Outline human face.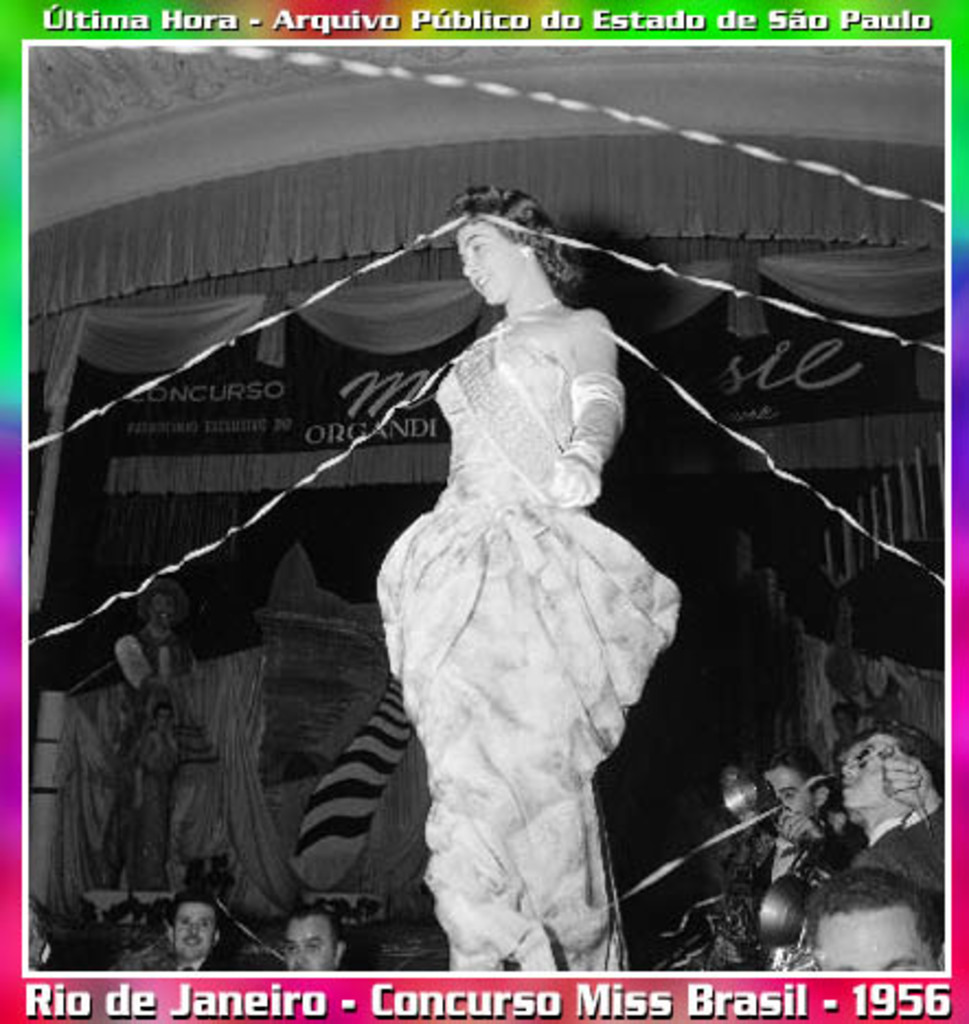
Outline: (460, 215, 526, 309).
